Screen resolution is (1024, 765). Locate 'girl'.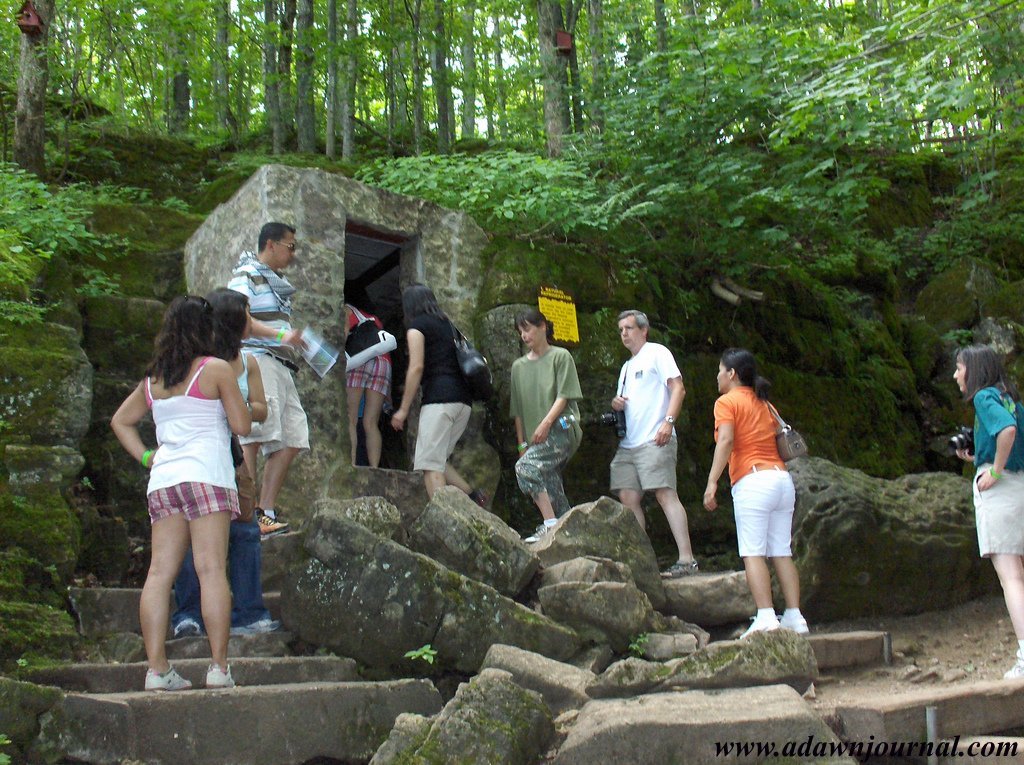
pyautogui.locateOnScreen(111, 294, 244, 676).
